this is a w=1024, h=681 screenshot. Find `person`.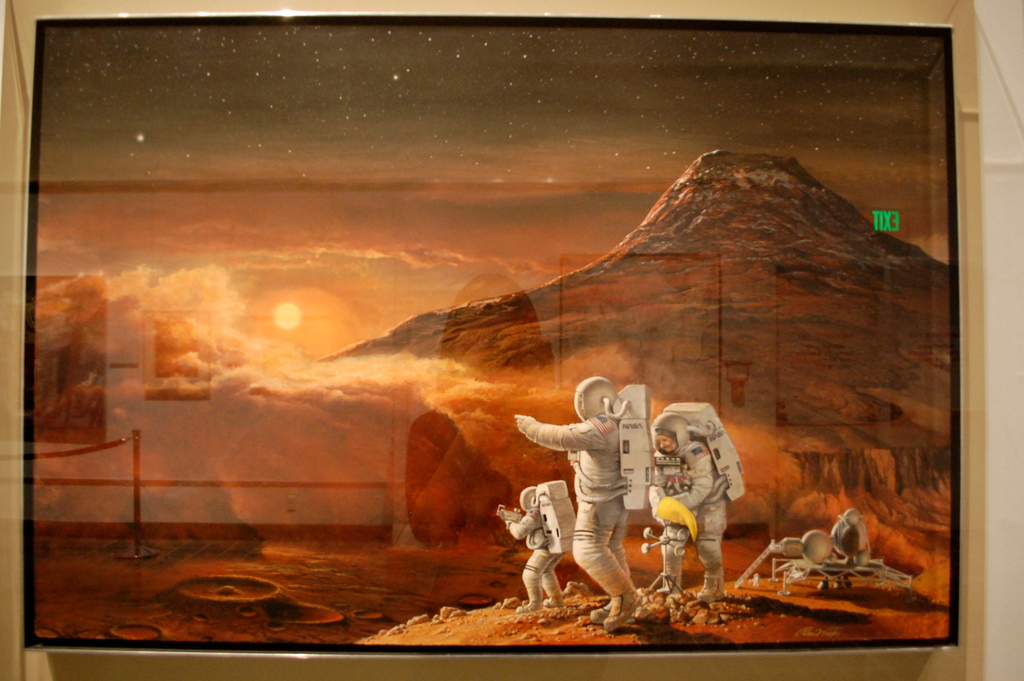
Bounding box: box(644, 411, 730, 605).
